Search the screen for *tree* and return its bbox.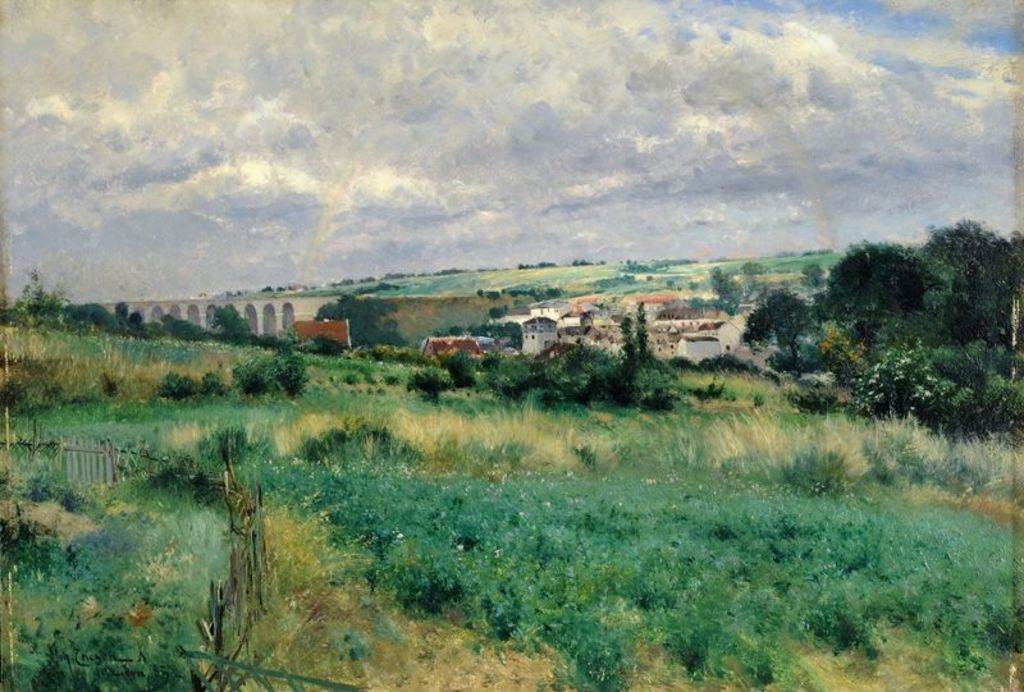
Found: select_region(73, 297, 206, 343).
